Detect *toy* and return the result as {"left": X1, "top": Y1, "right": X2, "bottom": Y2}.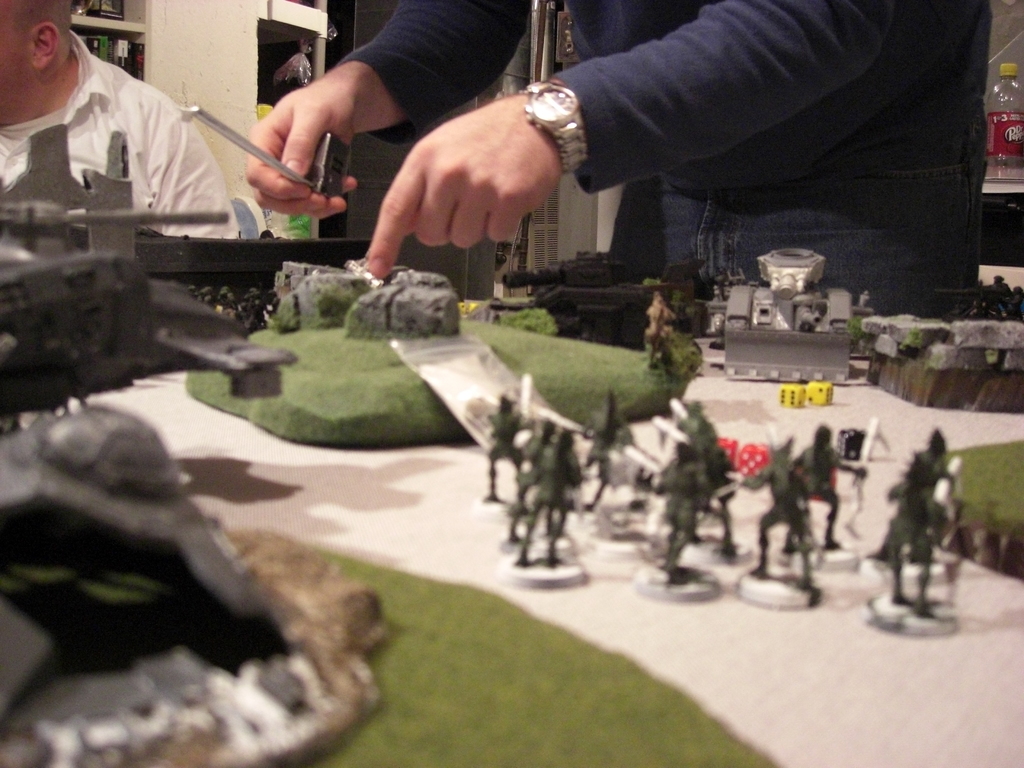
{"left": 888, "top": 429, "right": 957, "bottom": 586}.
